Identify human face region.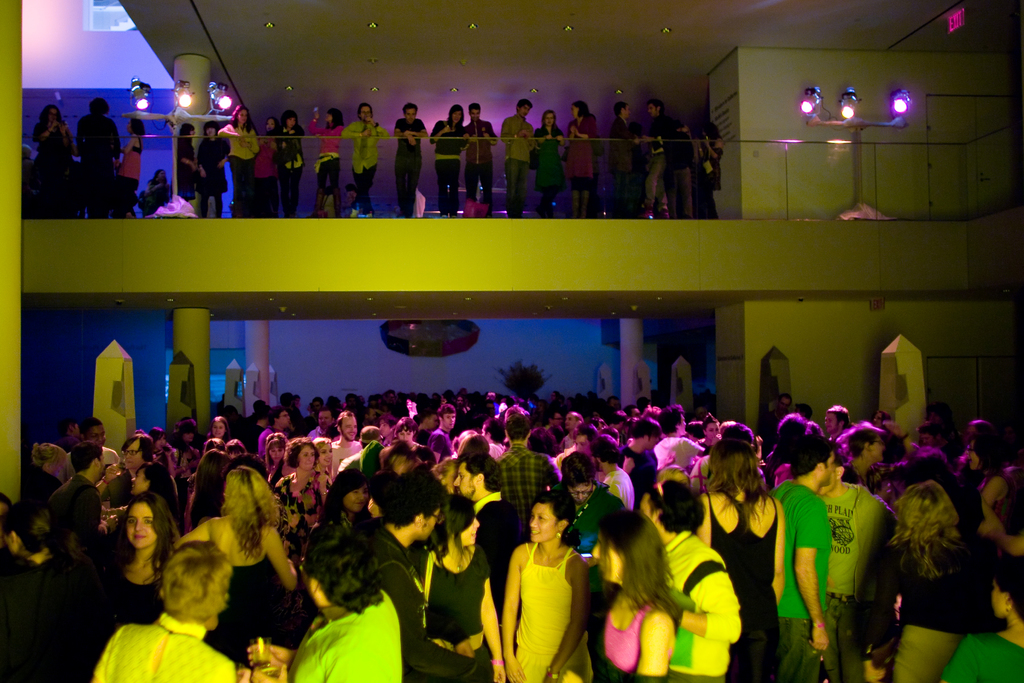
Region: <region>207, 421, 227, 441</region>.
